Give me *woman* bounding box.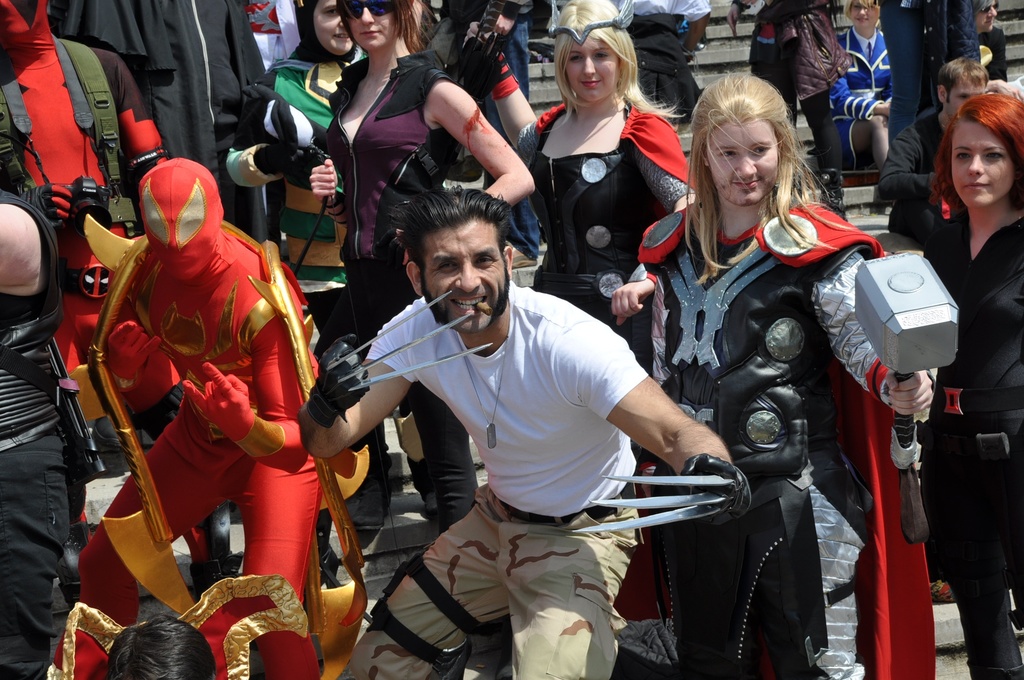
220 0 366 344.
